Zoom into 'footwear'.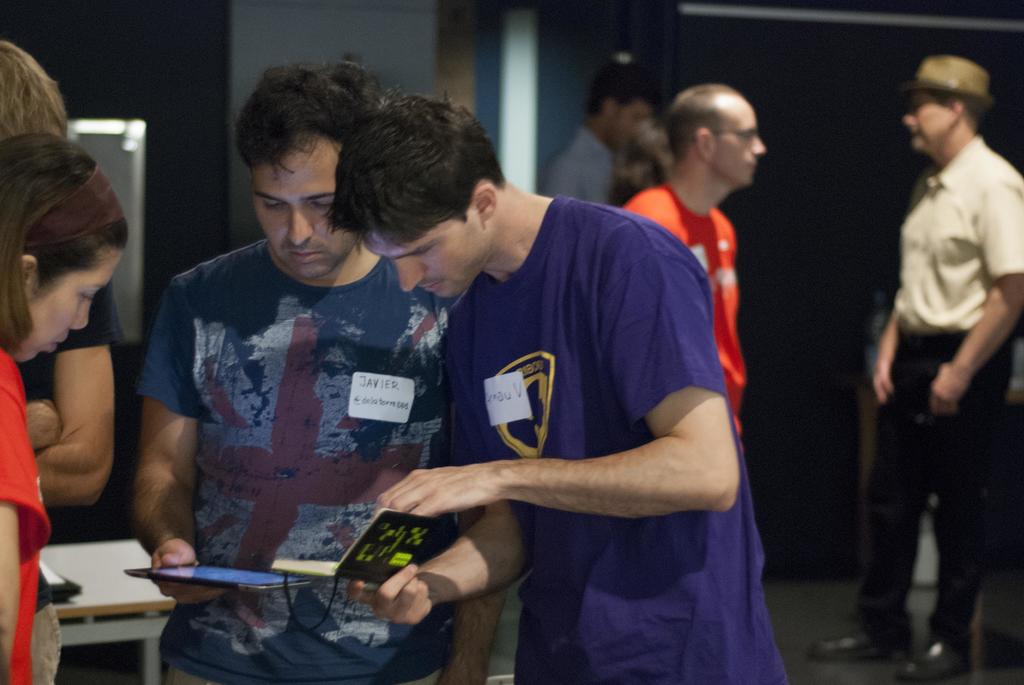
Zoom target: 811/609/900/657.
